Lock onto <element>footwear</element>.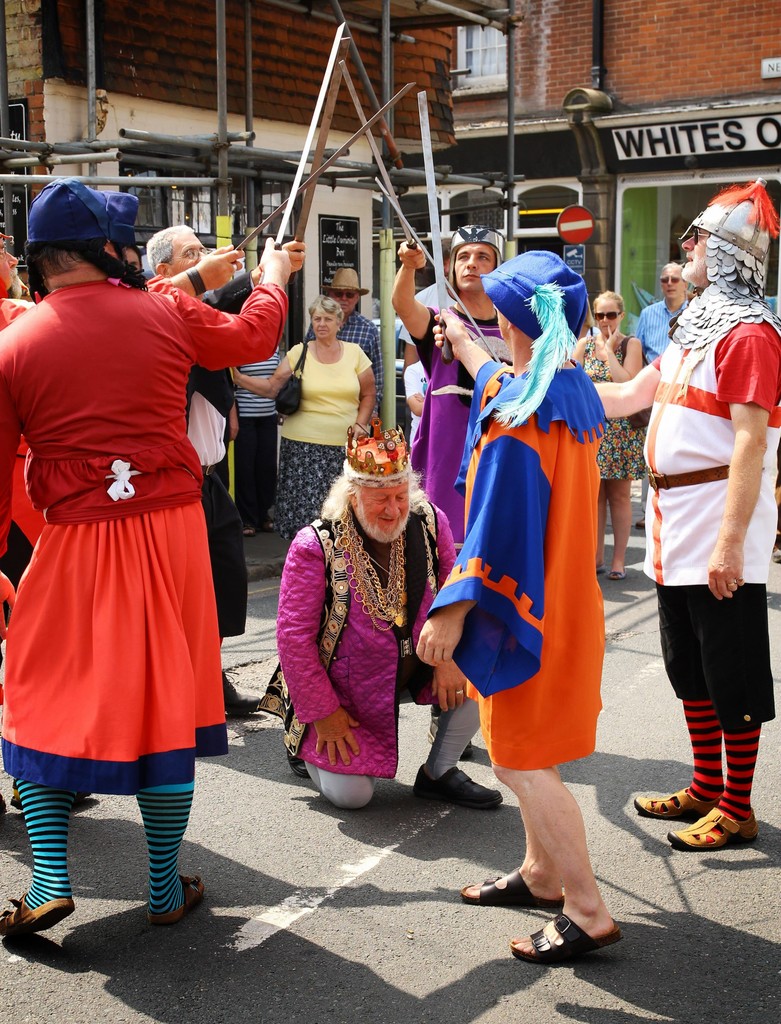
Locked: 0 897 76 940.
